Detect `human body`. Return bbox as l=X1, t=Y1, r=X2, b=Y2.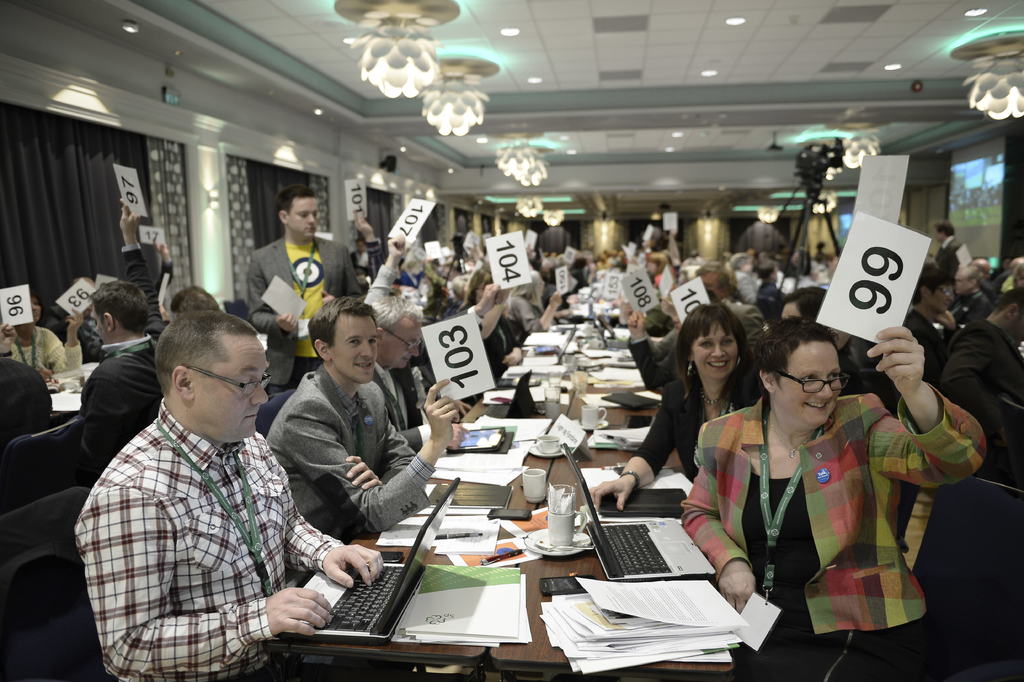
l=349, t=238, r=370, b=283.
